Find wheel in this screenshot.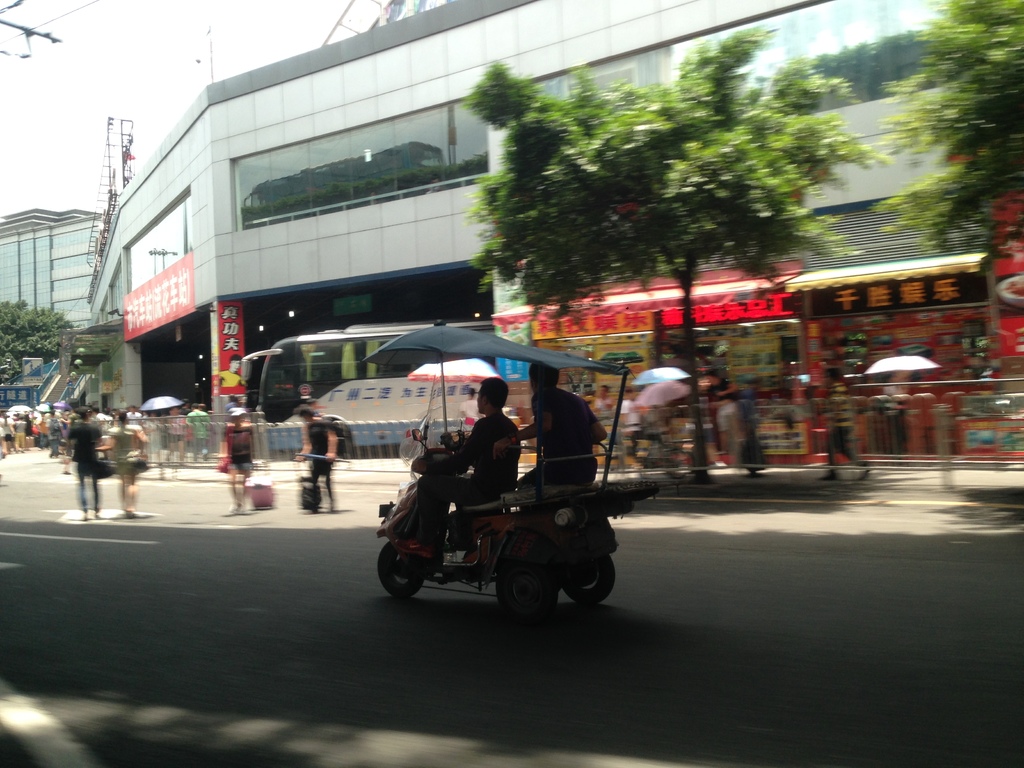
The bounding box for wheel is l=484, t=554, r=573, b=625.
